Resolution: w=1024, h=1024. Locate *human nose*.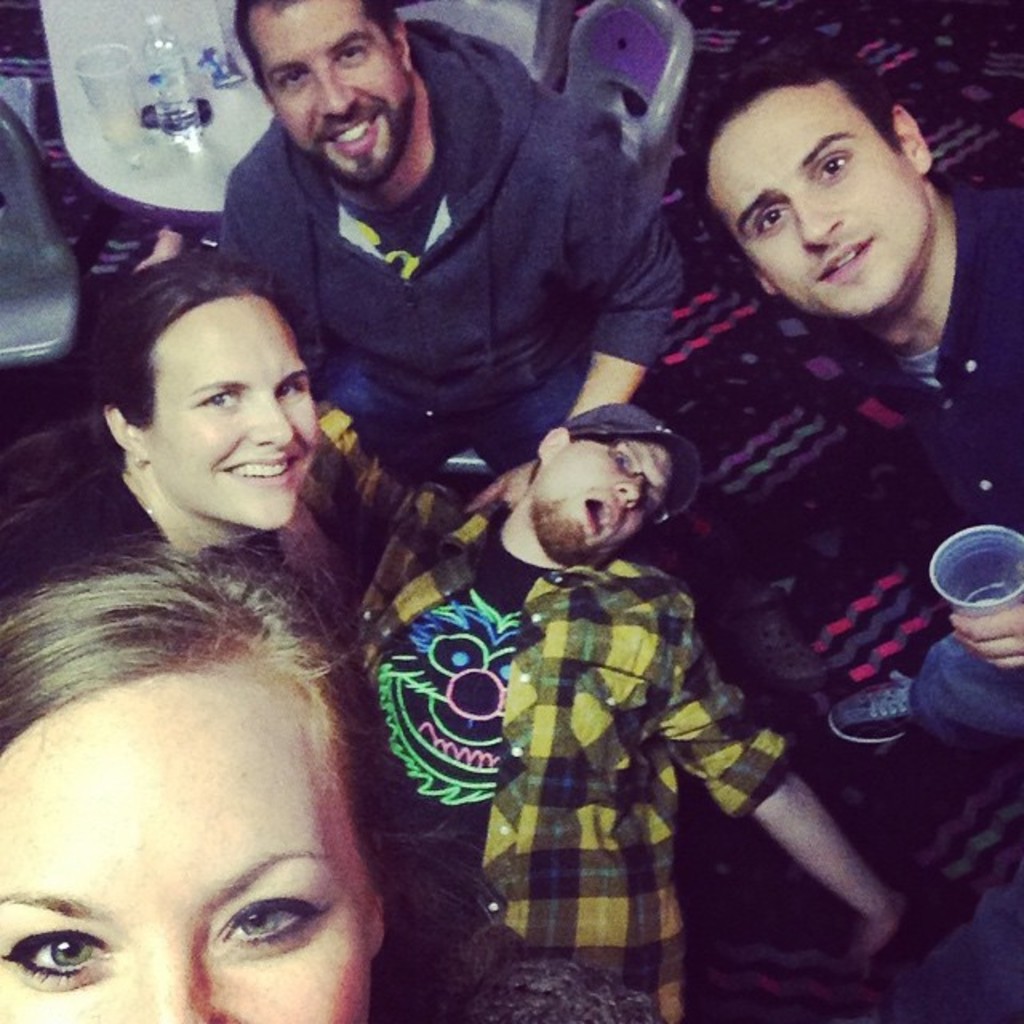
rect(146, 958, 208, 1022).
